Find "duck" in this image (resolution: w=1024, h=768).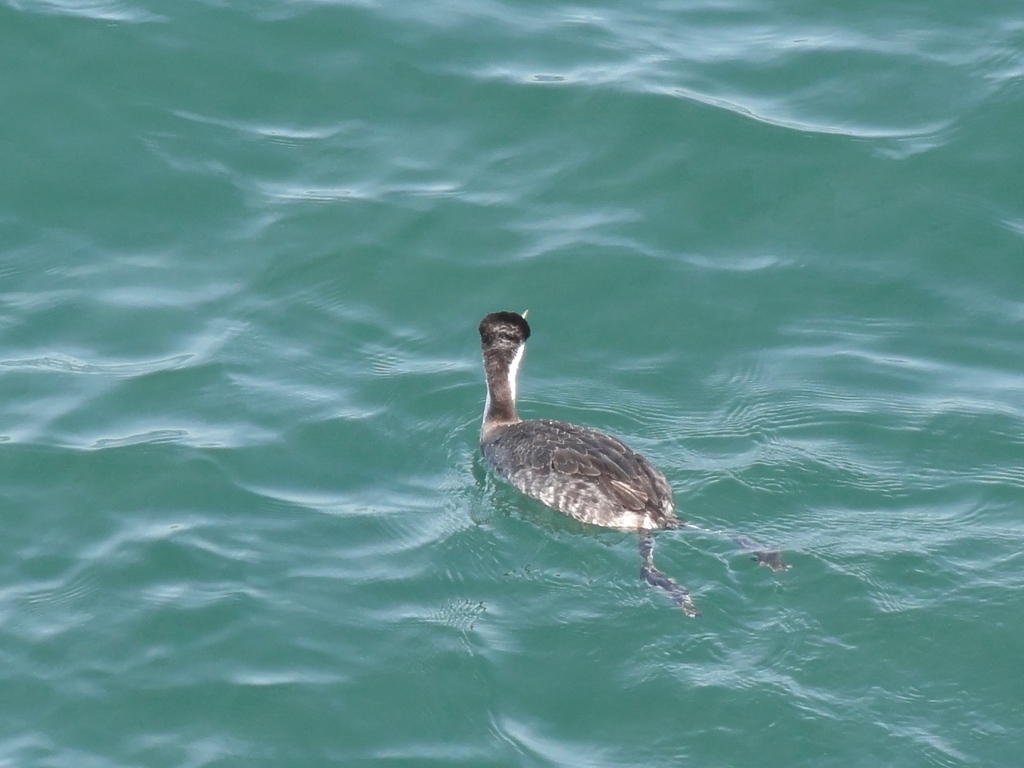
443:307:706:573.
